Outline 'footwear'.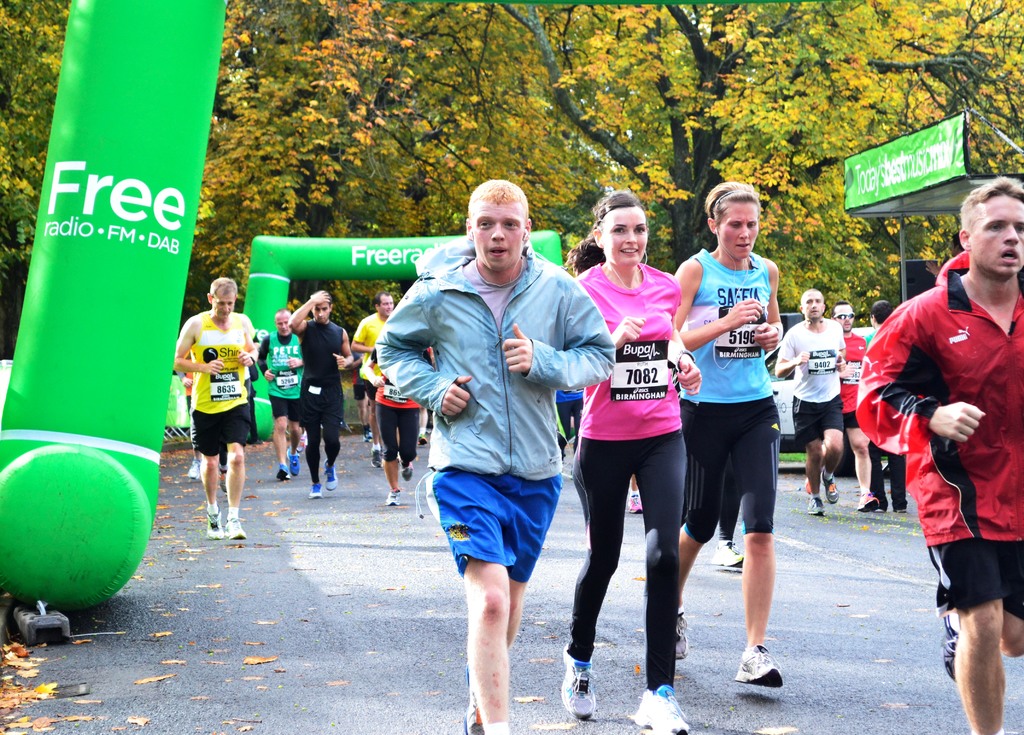
Outline: x1=206 y1=506 x2=221 y2=538.
